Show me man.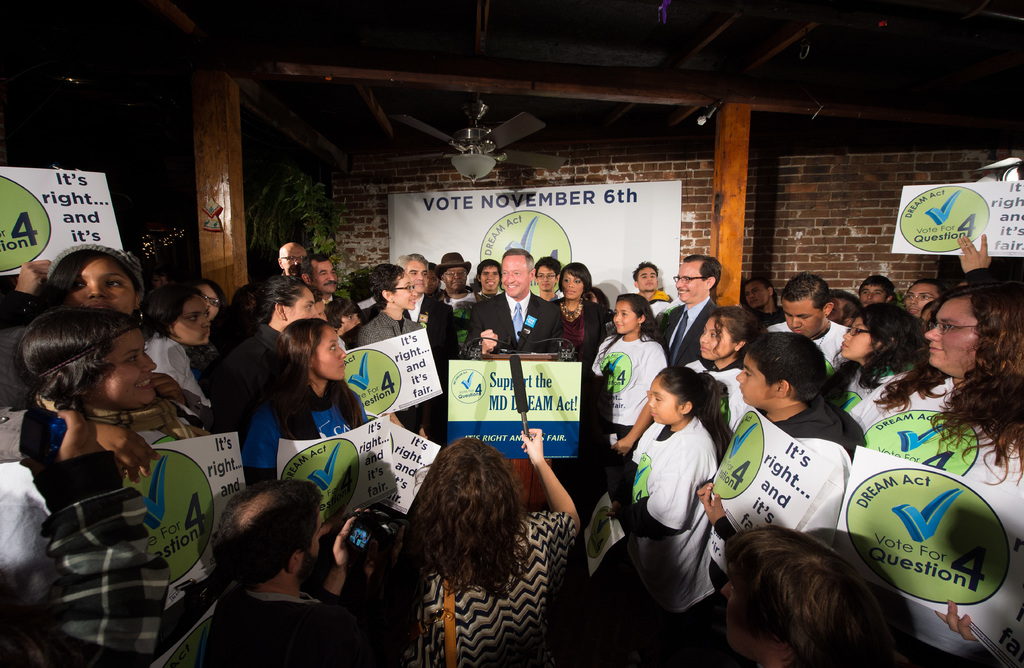
man is here: <bbox>177, 482, 365, 665</bbox>.
